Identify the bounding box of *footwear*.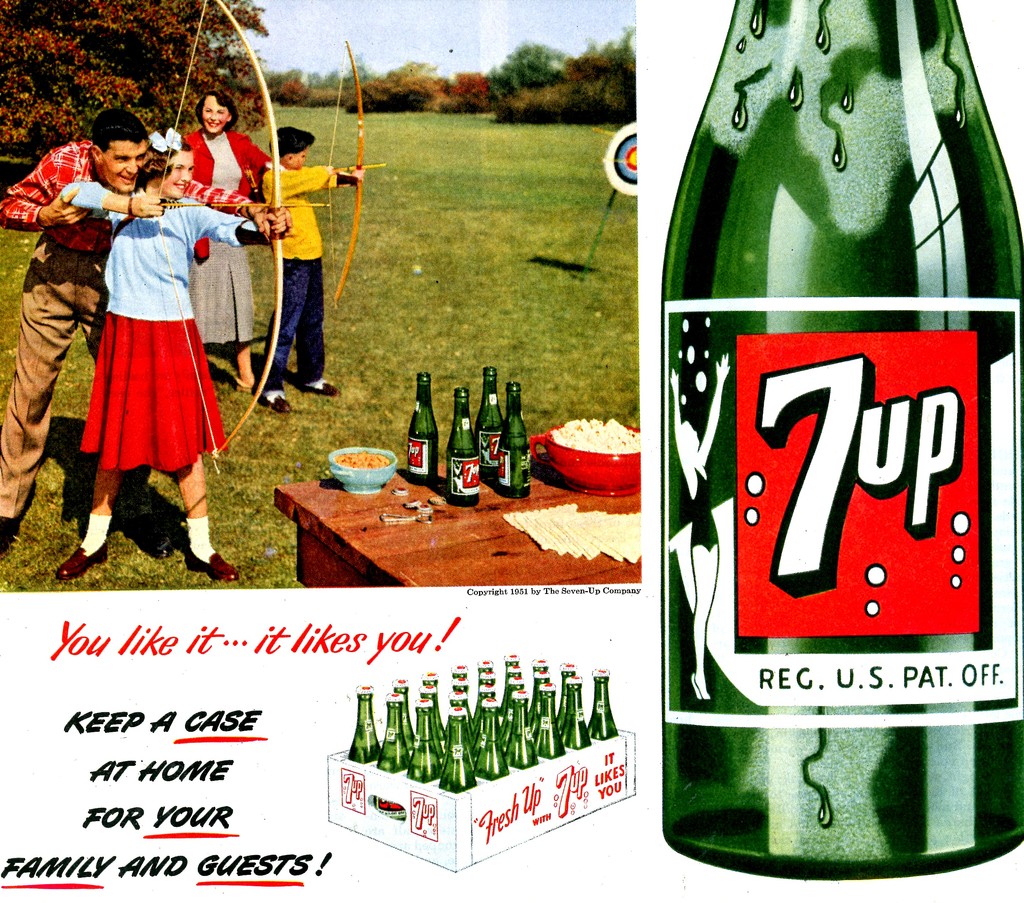
<bbox>117, 508, 163, 561</bbox>.
